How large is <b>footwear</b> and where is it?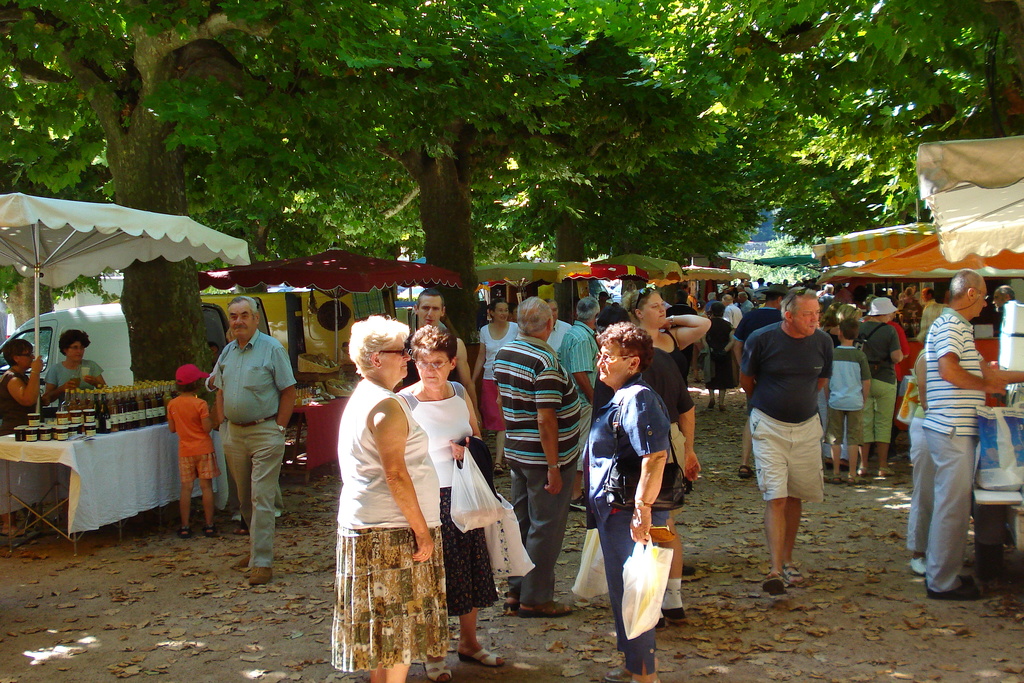
Bounding box: box(924, 580, 980, 604).
